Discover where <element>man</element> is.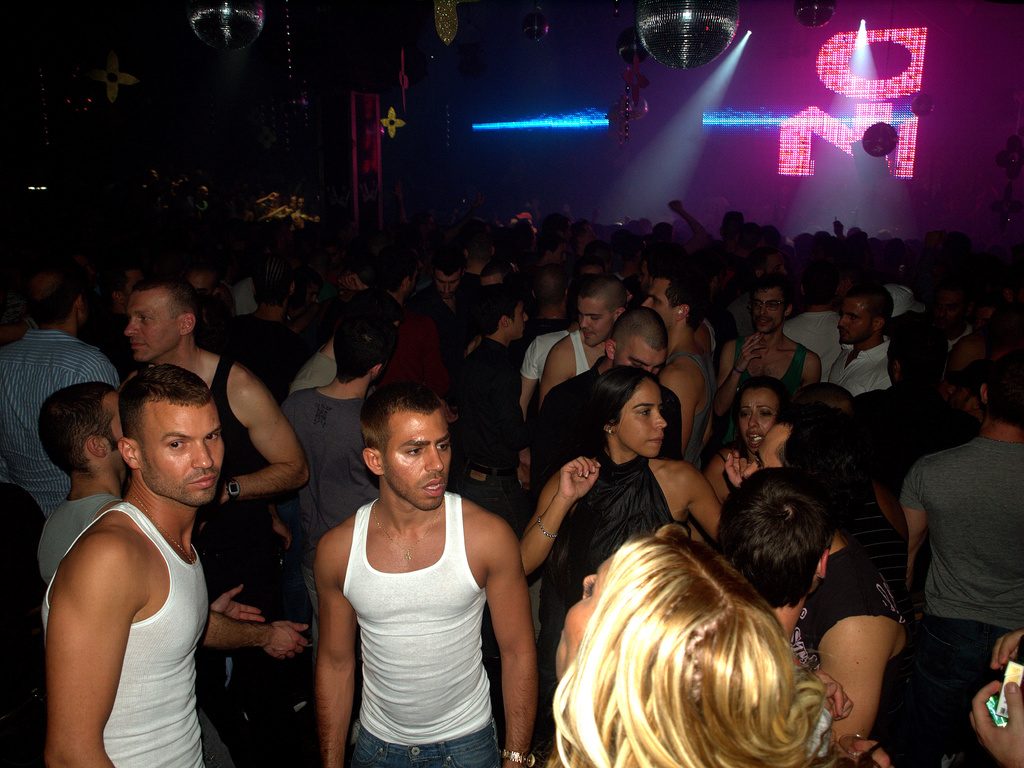
Discovered at left=294, top=366, right=550, bottom=767.
